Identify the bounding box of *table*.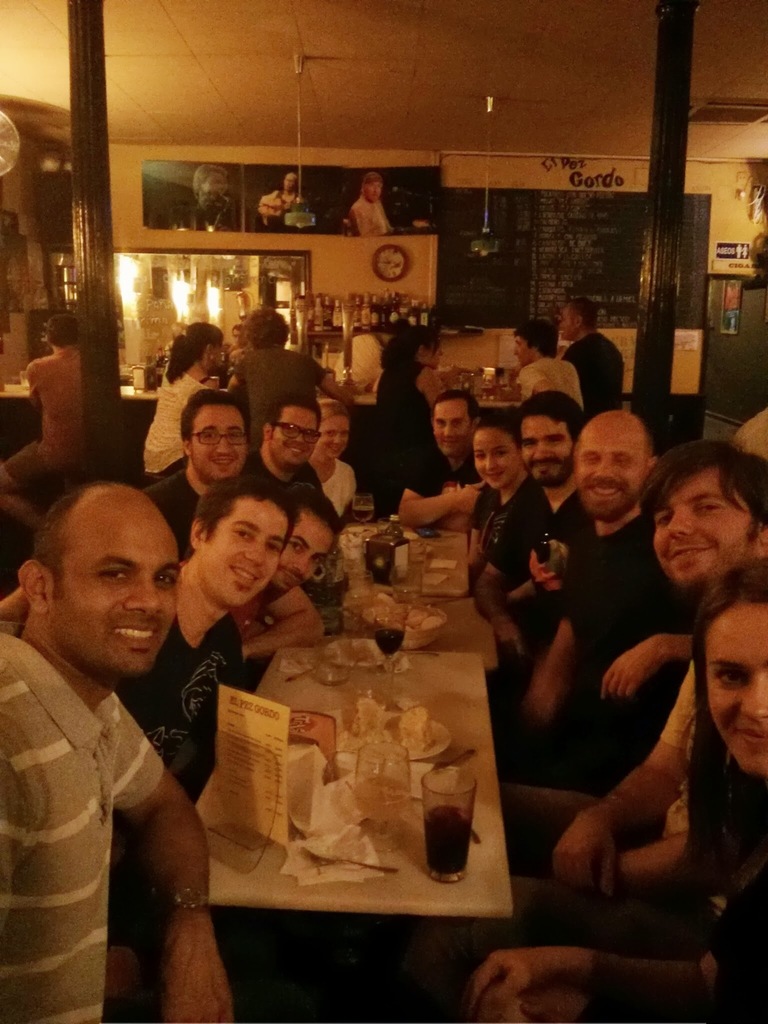
<box>153,637,563,977</box>.
